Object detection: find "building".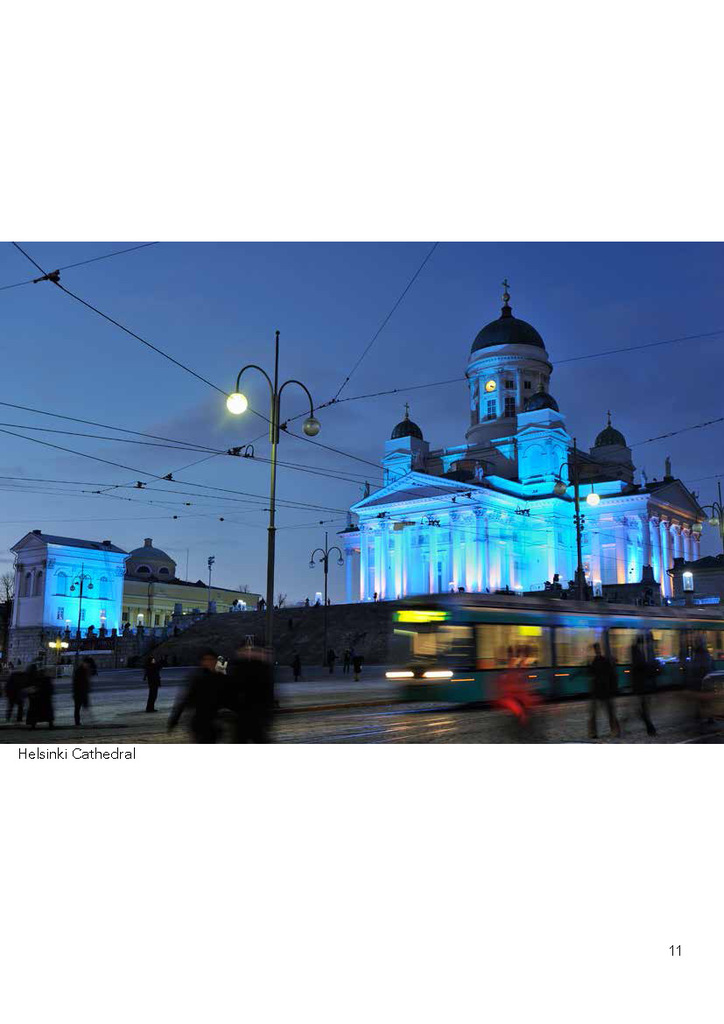
l=119, t=537, r=261, b=631.
